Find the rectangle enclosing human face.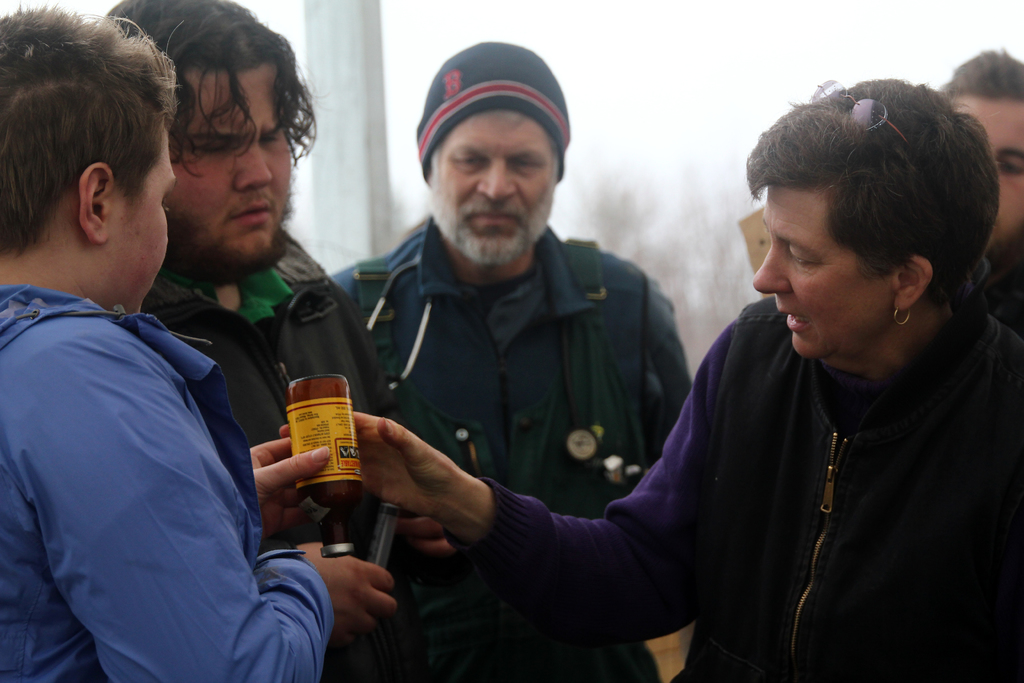
left=961, top=92, right=1023, bottom=245.
